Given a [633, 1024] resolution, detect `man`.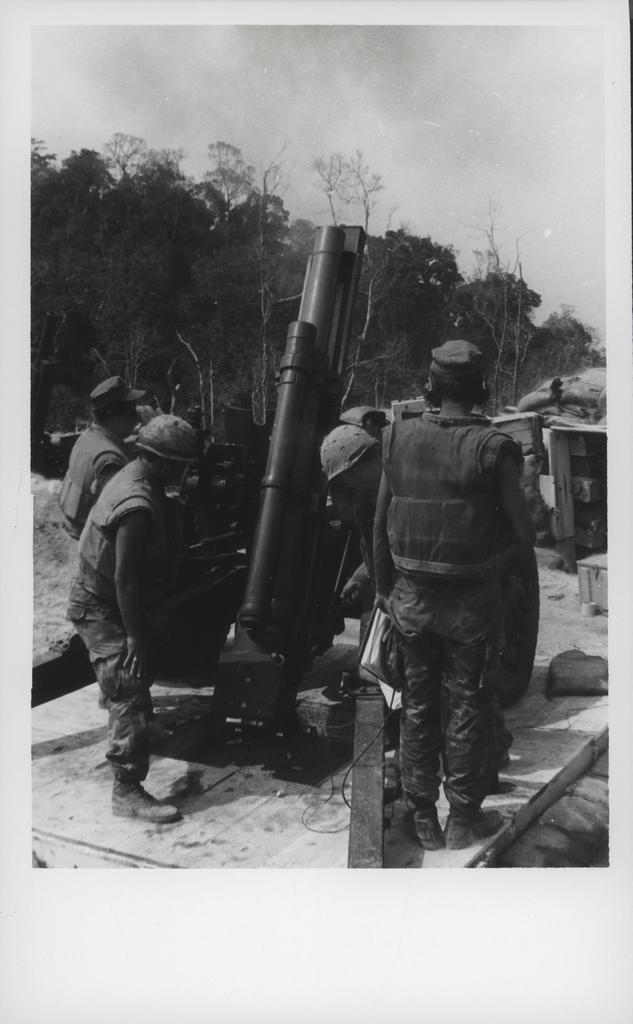
(left=57, top=373, right=145, bottom=538).
